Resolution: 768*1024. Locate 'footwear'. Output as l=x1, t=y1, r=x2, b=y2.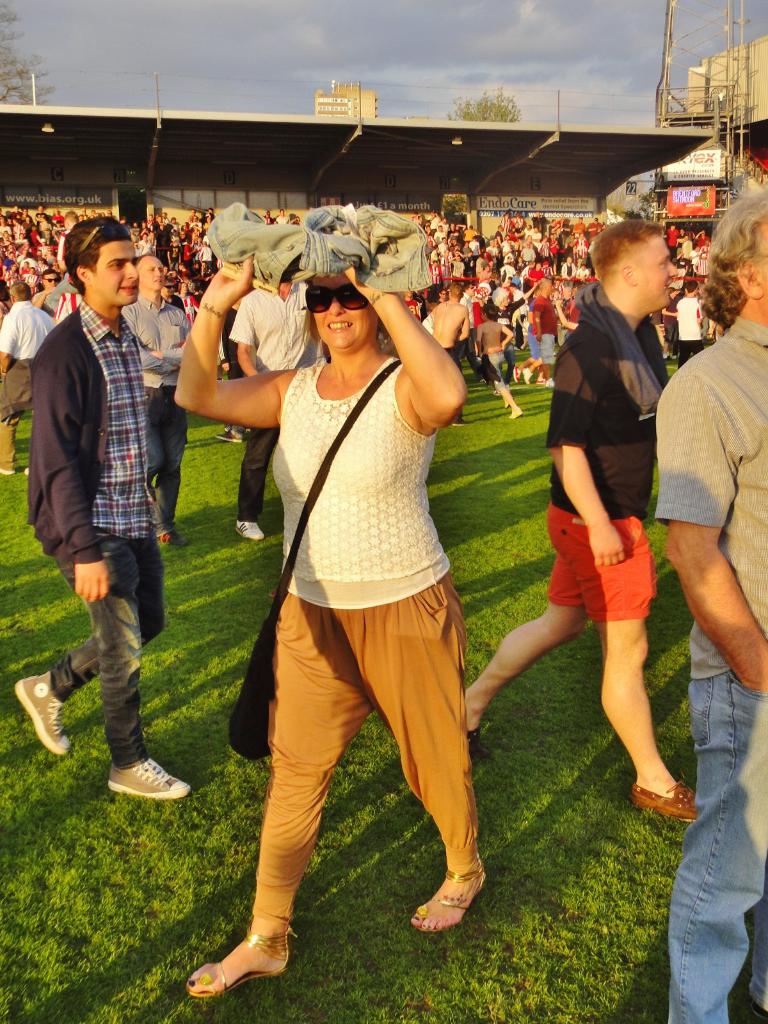
l=522, t=369, r=532, b=383.
